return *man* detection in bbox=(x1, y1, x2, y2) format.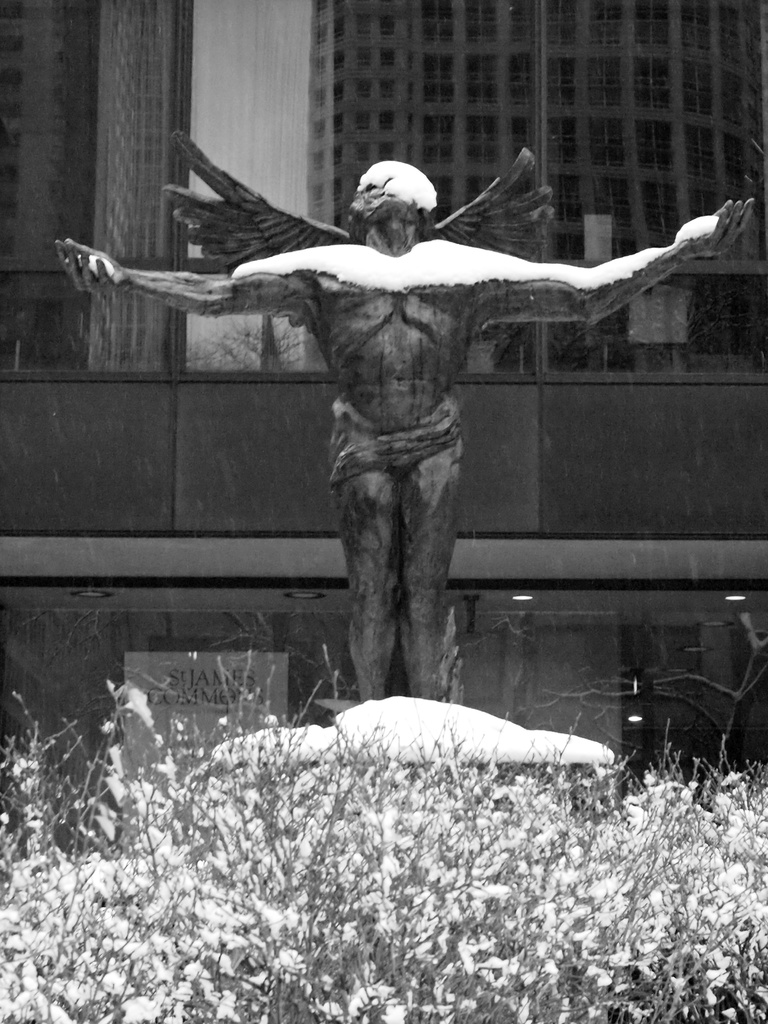
bbox=(57, 154, 755, 705).
